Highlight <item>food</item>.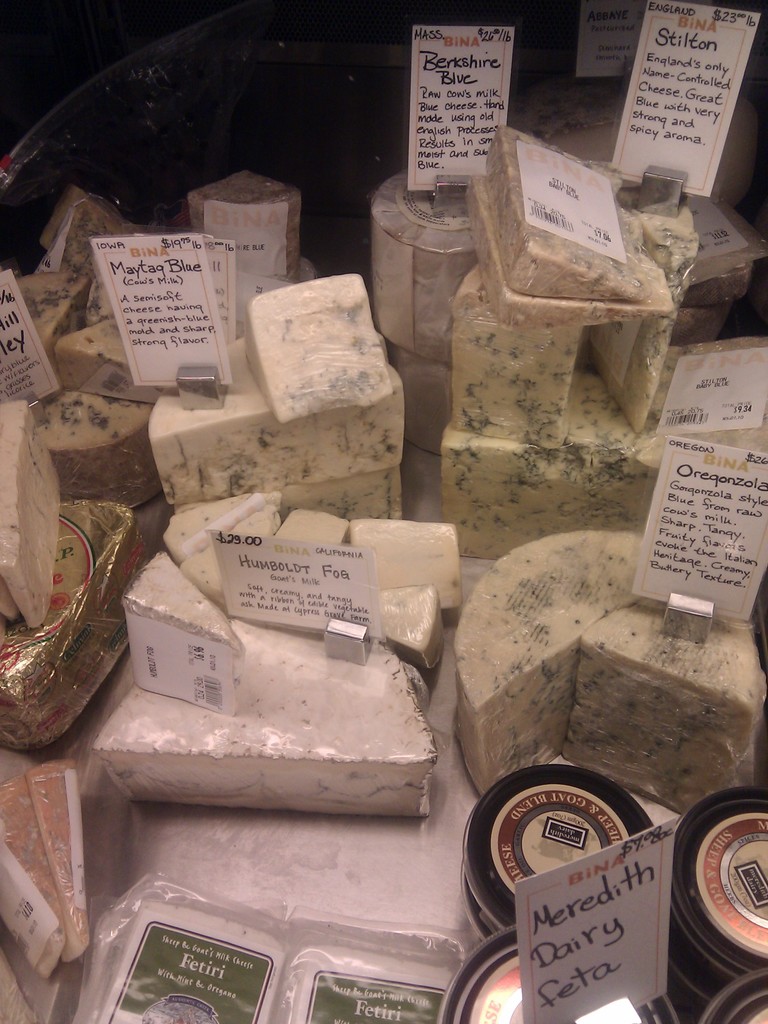
Highlighted region: pyautogui.locateOnScreen(465, 173, 668, 323).
